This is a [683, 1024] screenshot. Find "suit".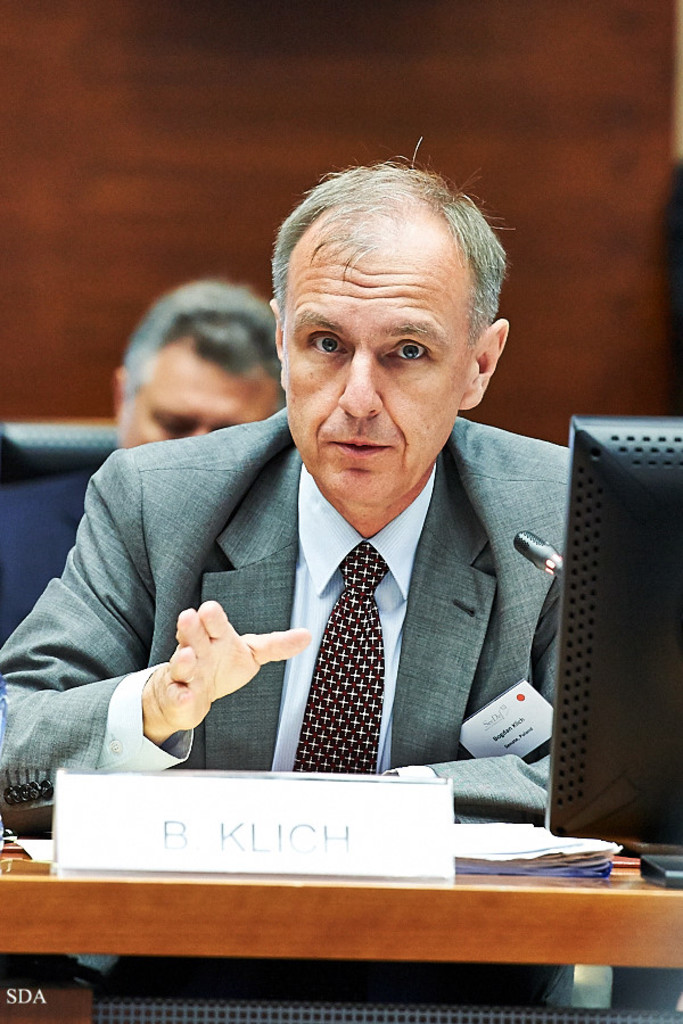
Bounding box: Rect(80, 282, 603, 905).
